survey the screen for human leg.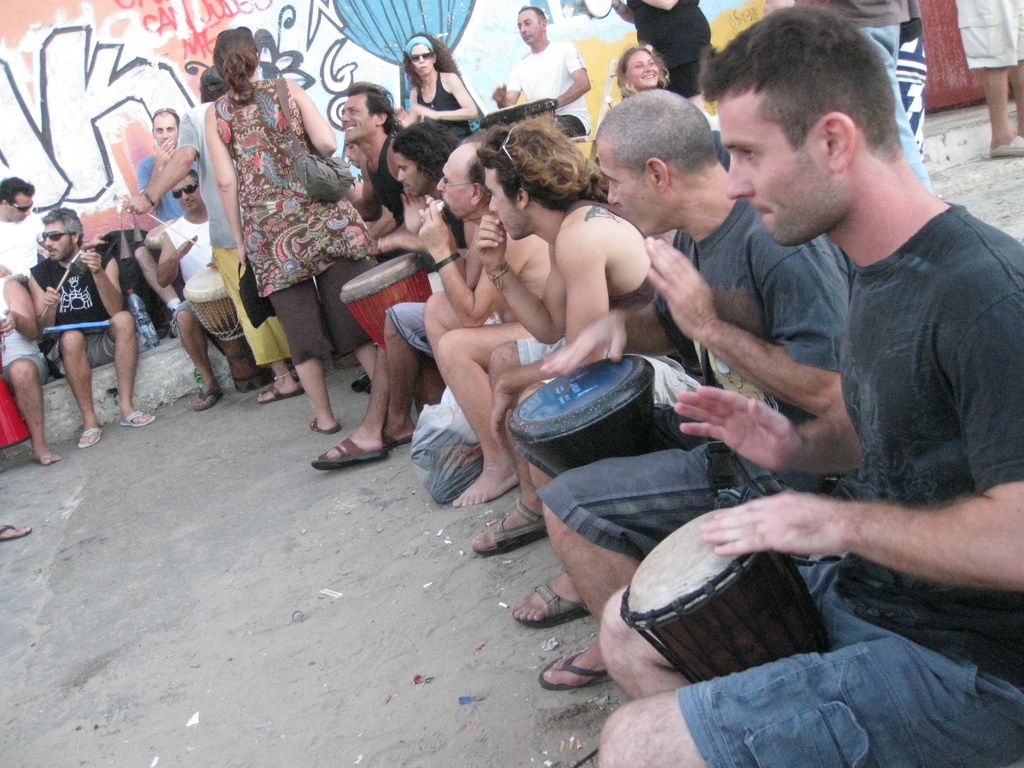
Survey found: (left=540, top=449, right=781, bottom=618).
